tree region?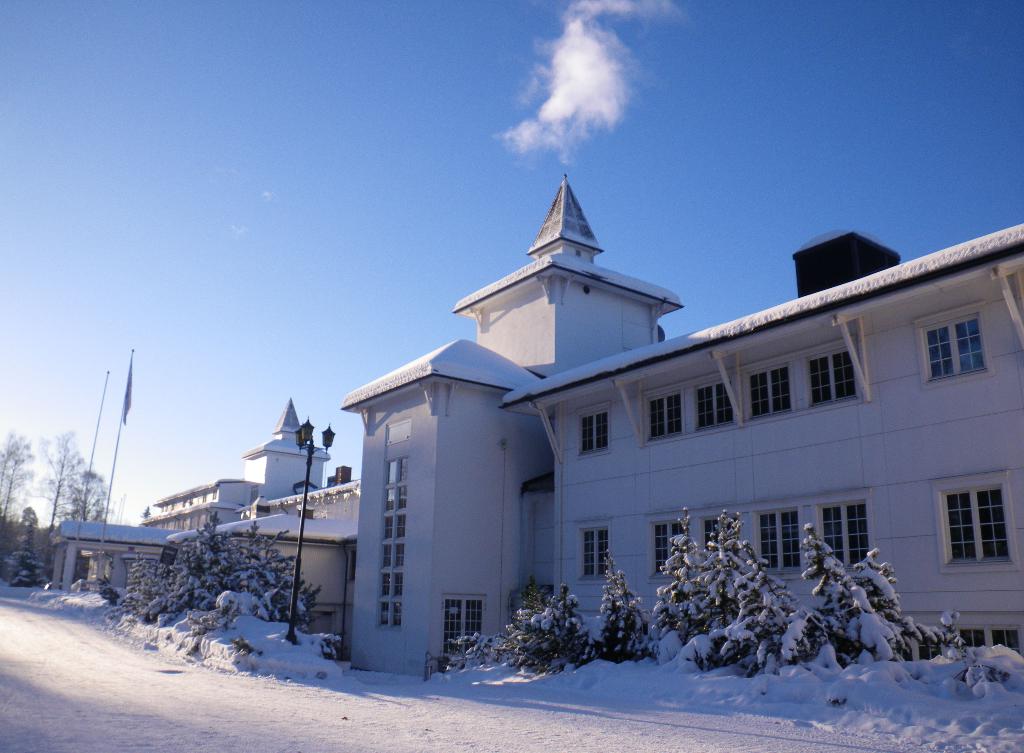
(left=65, top=460, right=108, bottom=528)
